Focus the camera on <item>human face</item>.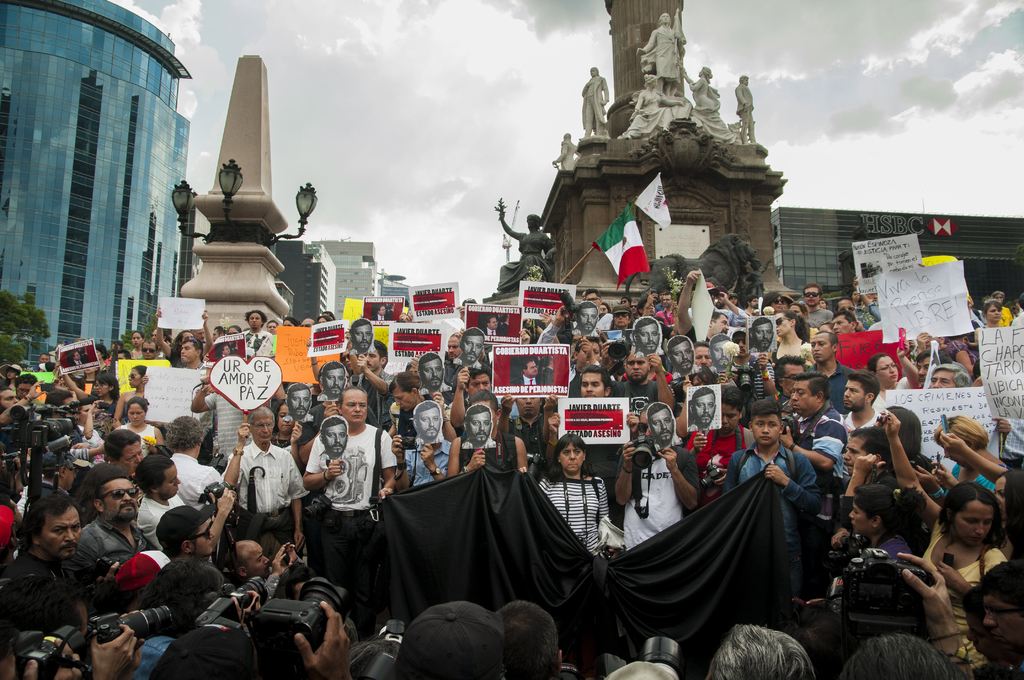
Focus region: l=785, t=303, r=803, b=321.
